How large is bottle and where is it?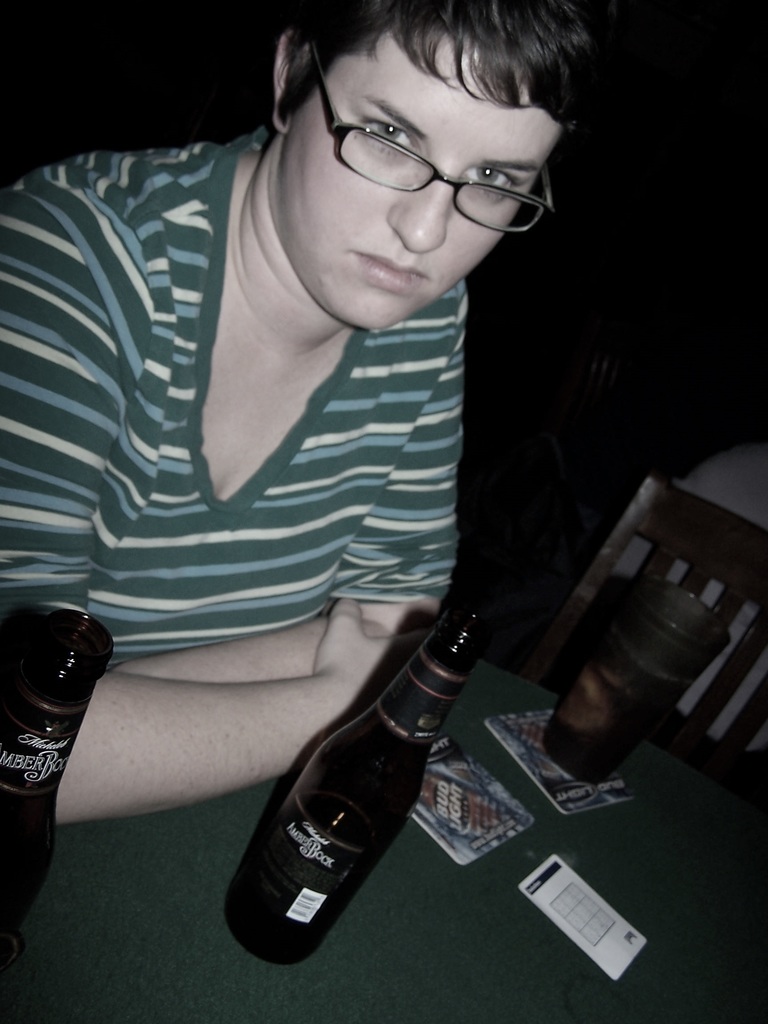
Bounding box: <region>226, 566, 522, 949</region>.
